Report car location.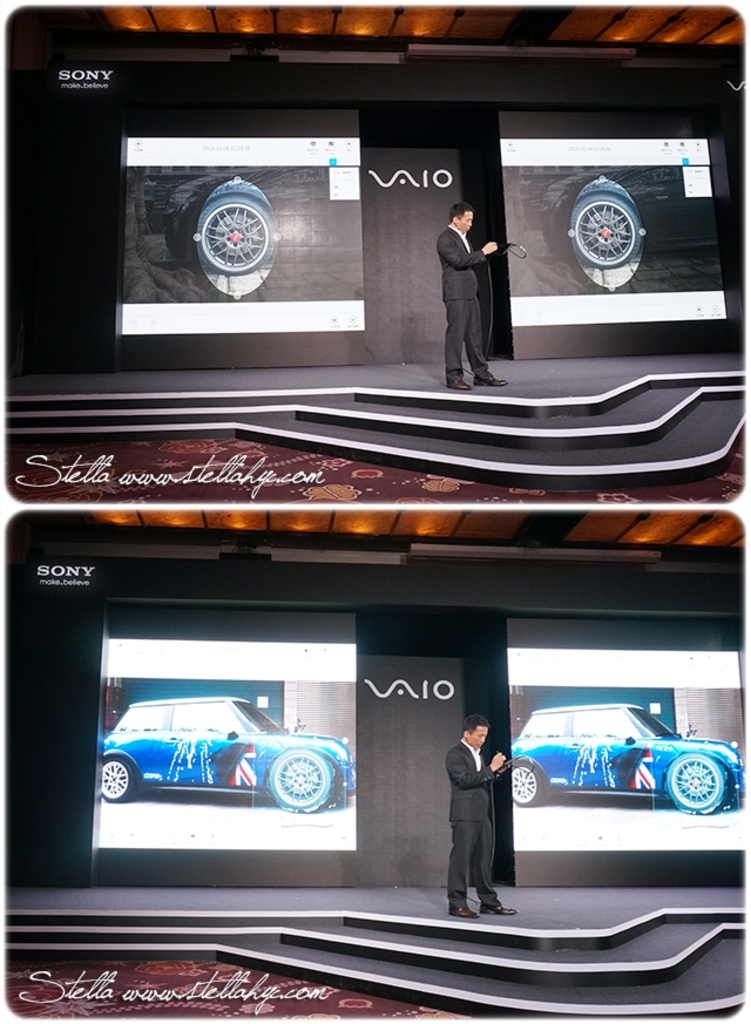
Report: region(101, 696, 358, 813).
